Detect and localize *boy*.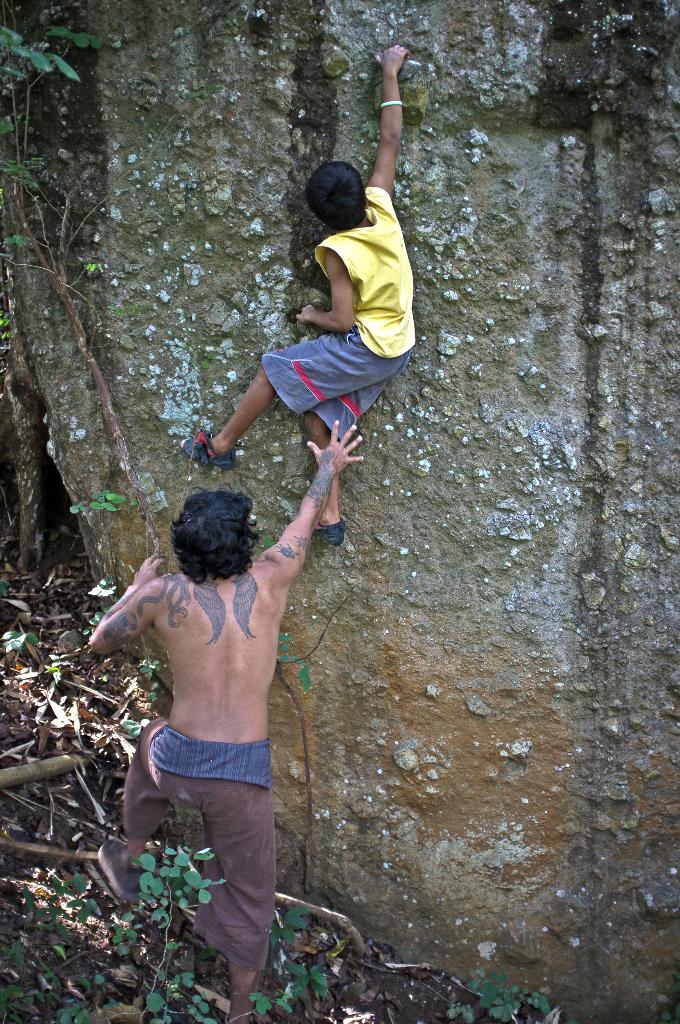
Localized at <box>205,47,417,526</box>.
